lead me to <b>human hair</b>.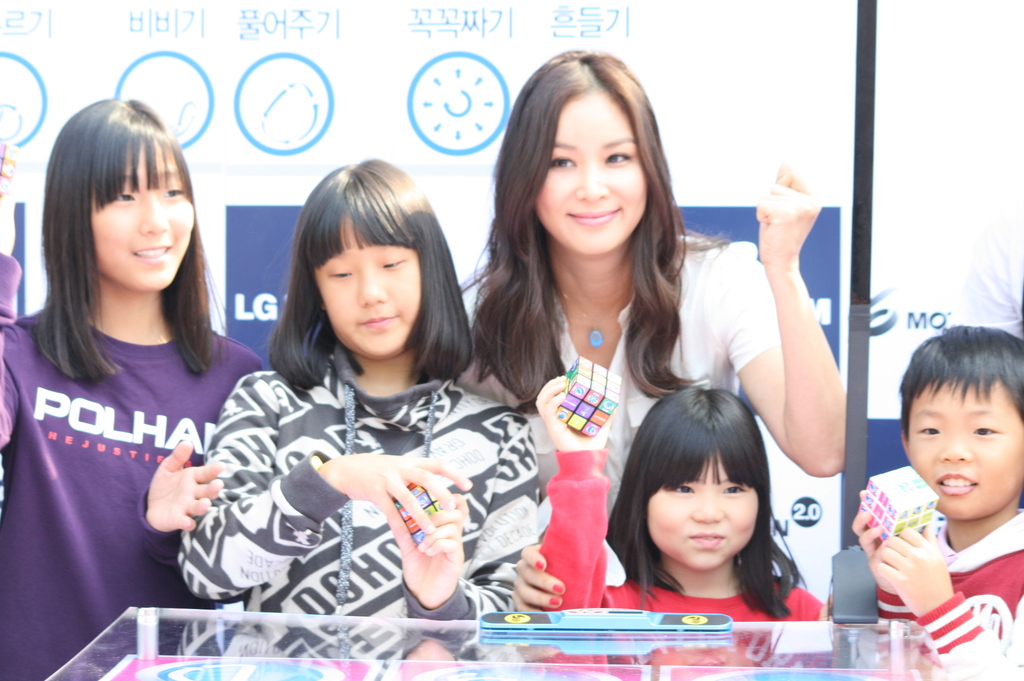
Lead to [x1=603, y1=382, x2=800, y2=621].
